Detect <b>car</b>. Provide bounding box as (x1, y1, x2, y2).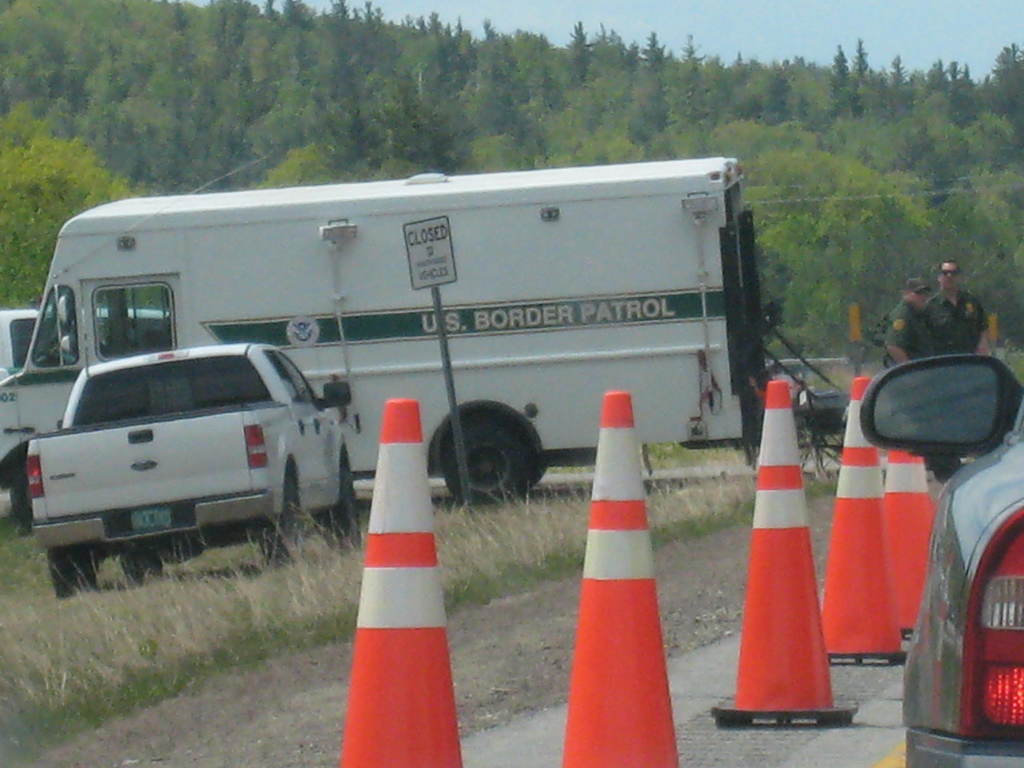
(8, 315, 375, 587).
